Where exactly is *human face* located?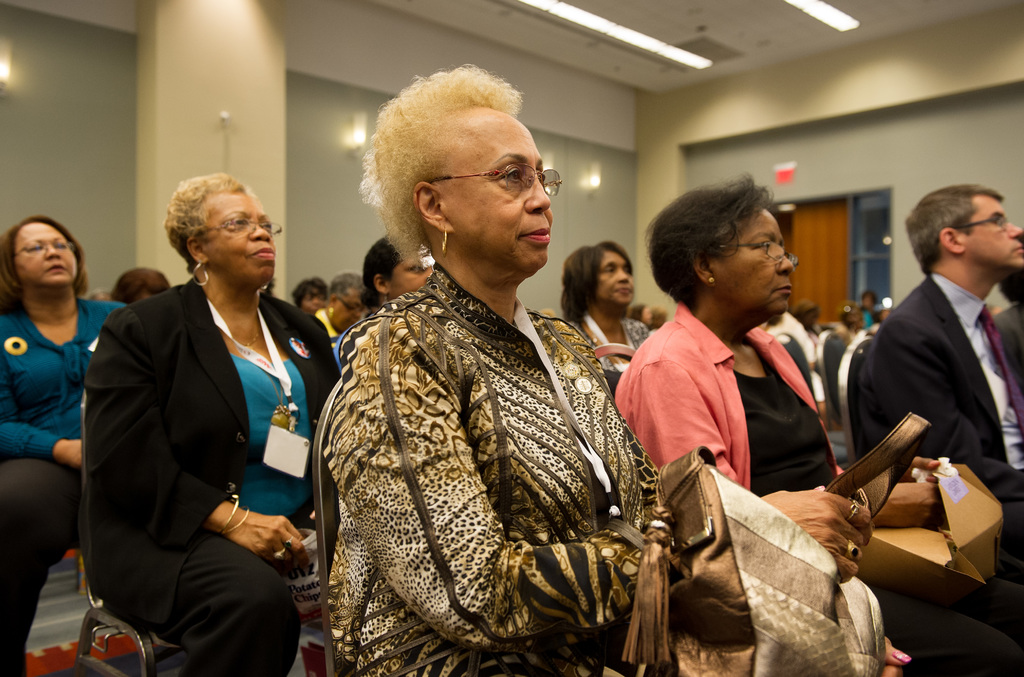
Its bounding box is (965,196,1023,267).
